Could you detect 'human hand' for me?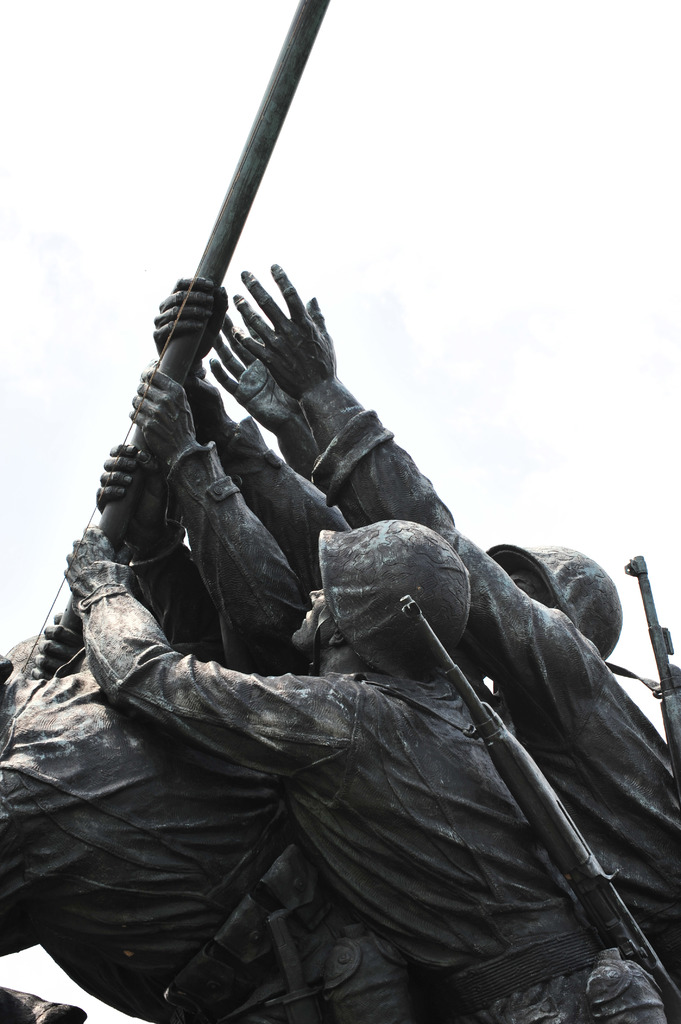
Detection result: [x1=58, y1=517, x2=133, y2=605].
